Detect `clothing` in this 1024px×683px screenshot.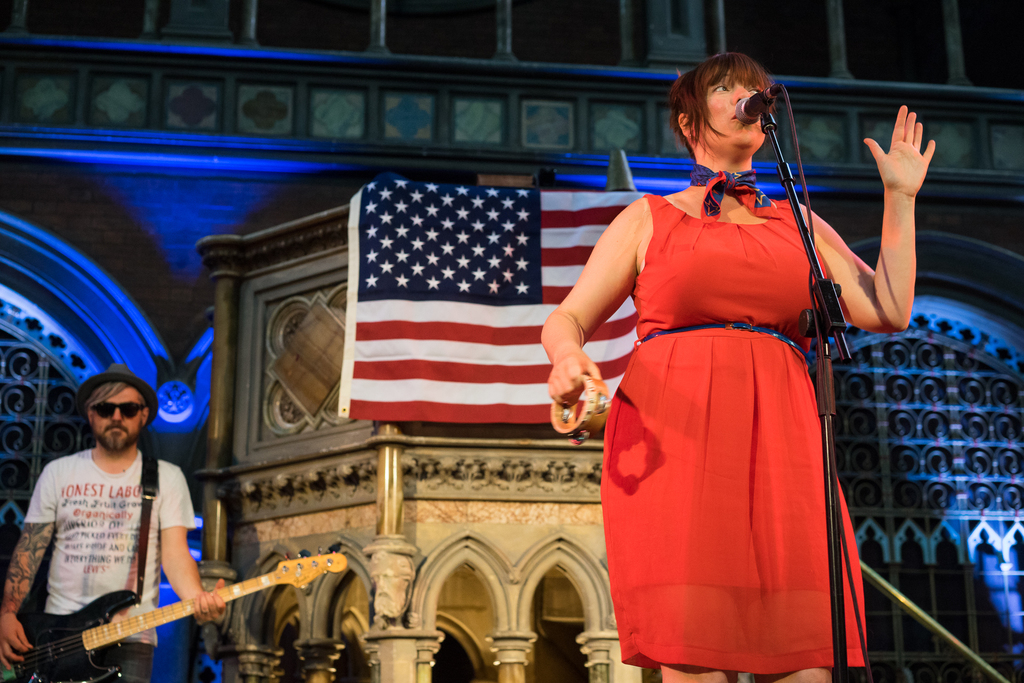
Detection: locate(586, 154, 869, 652).
